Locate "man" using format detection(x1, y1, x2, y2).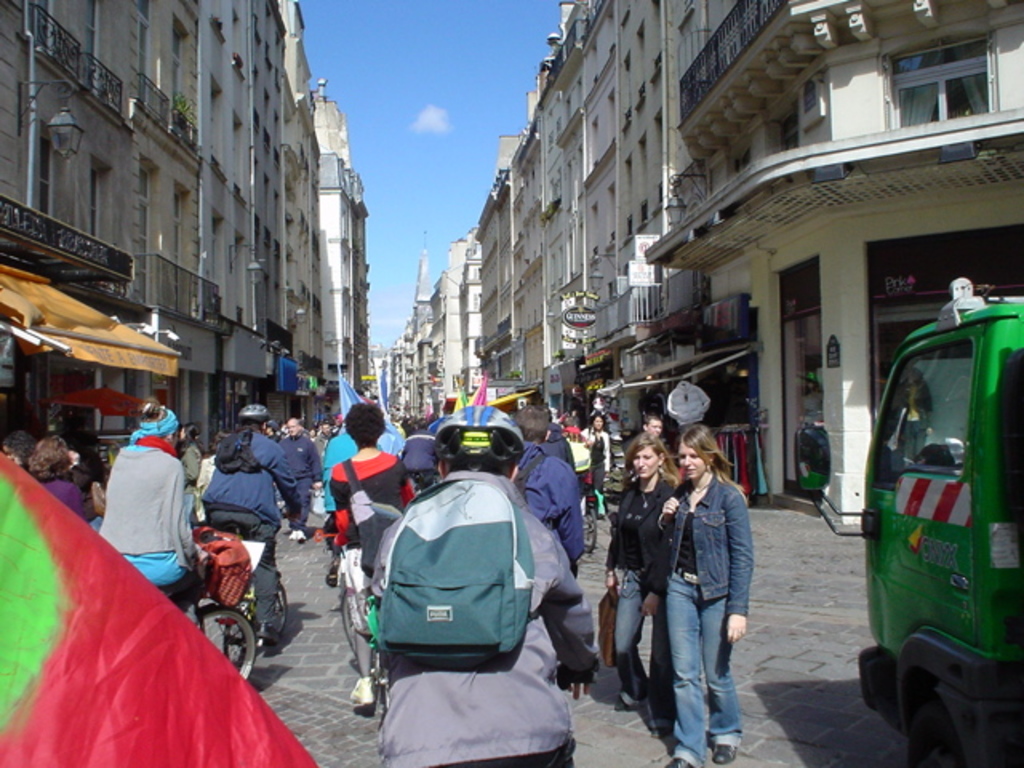
detection(274, 413, 323, 547).
